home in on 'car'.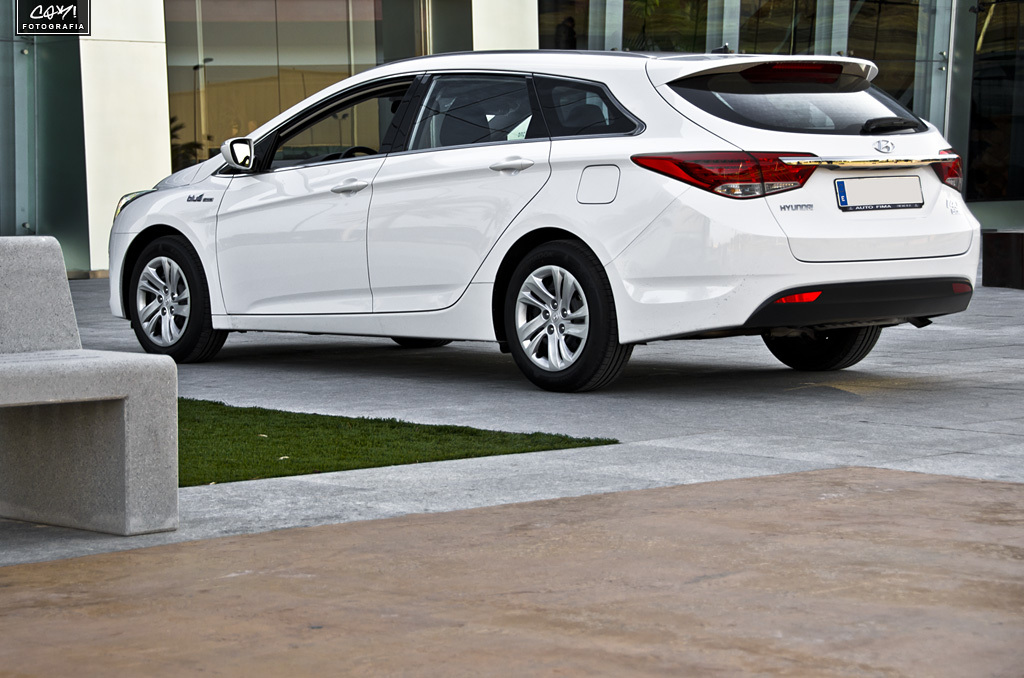
Homed in at [91,50,985,383].
